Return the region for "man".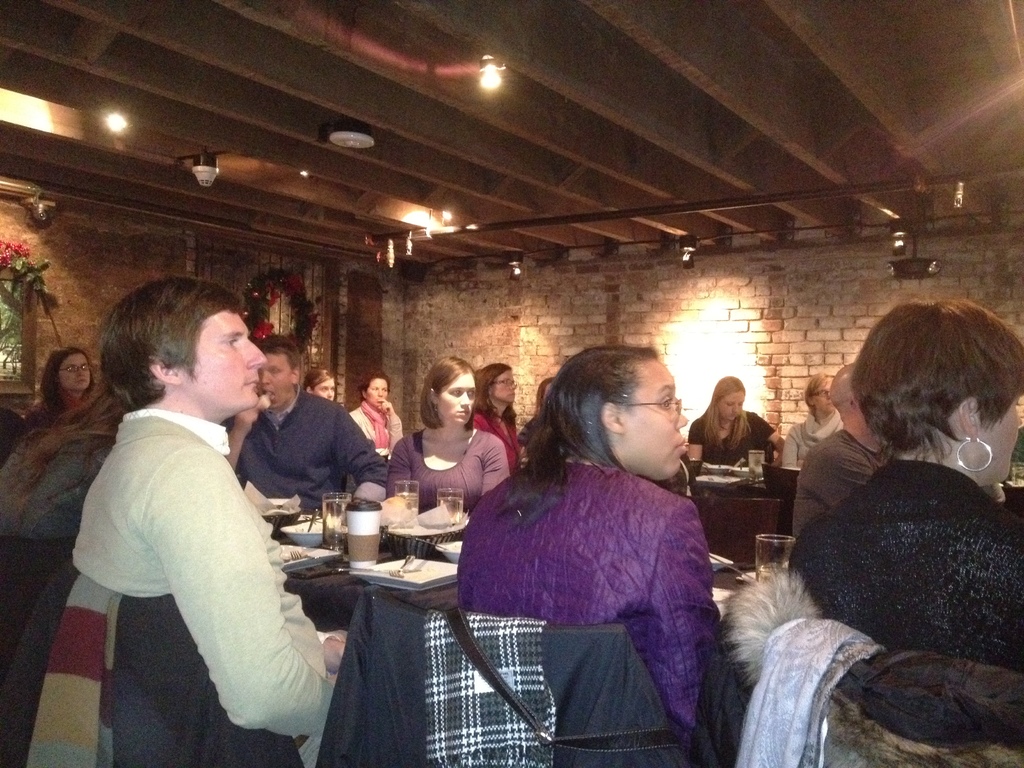
bbox=[223, 340, 390, 509].
